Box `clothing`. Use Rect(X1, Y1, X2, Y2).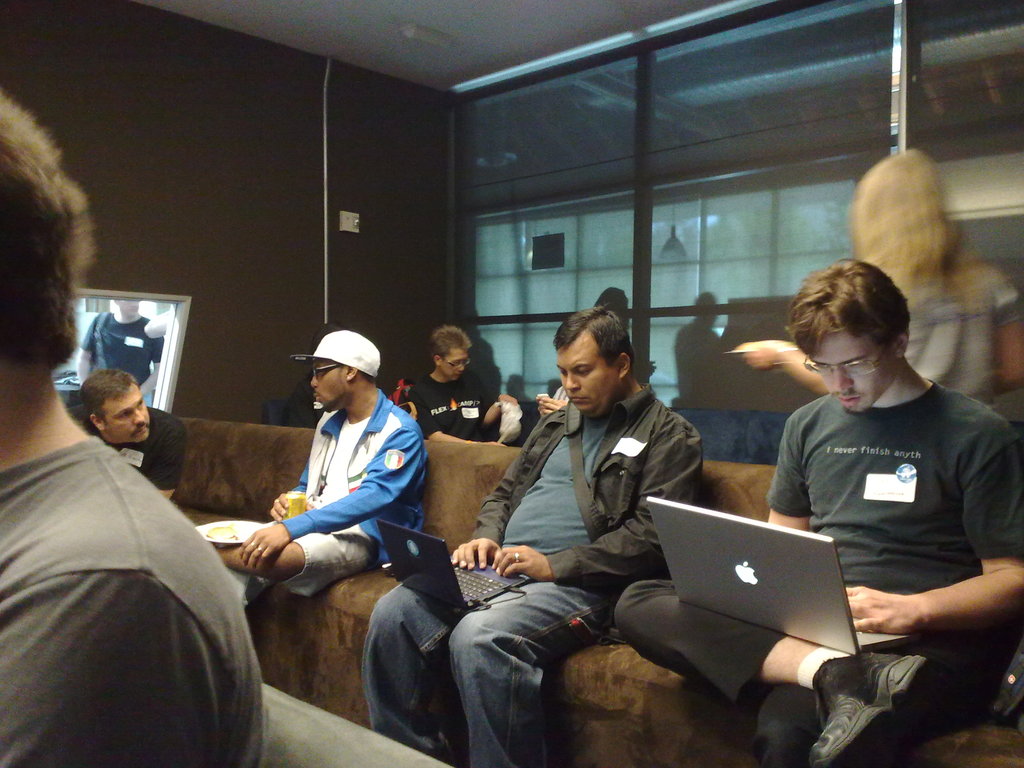
Rect(0, 435, 281, 767).
